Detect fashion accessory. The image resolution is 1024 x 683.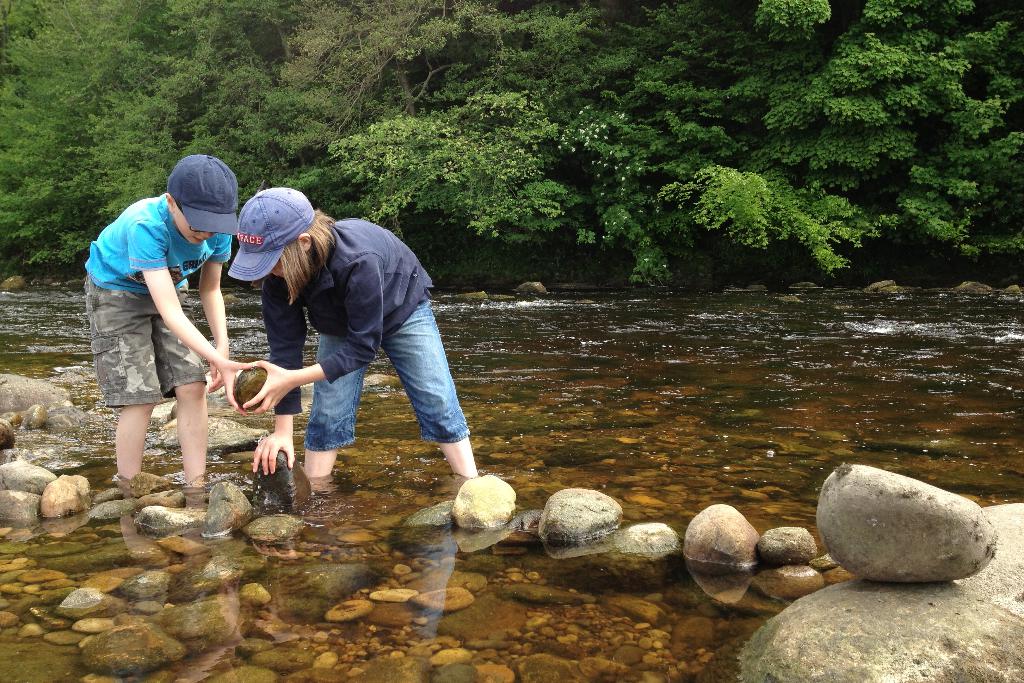
box=[165, 153, 239, 235].
